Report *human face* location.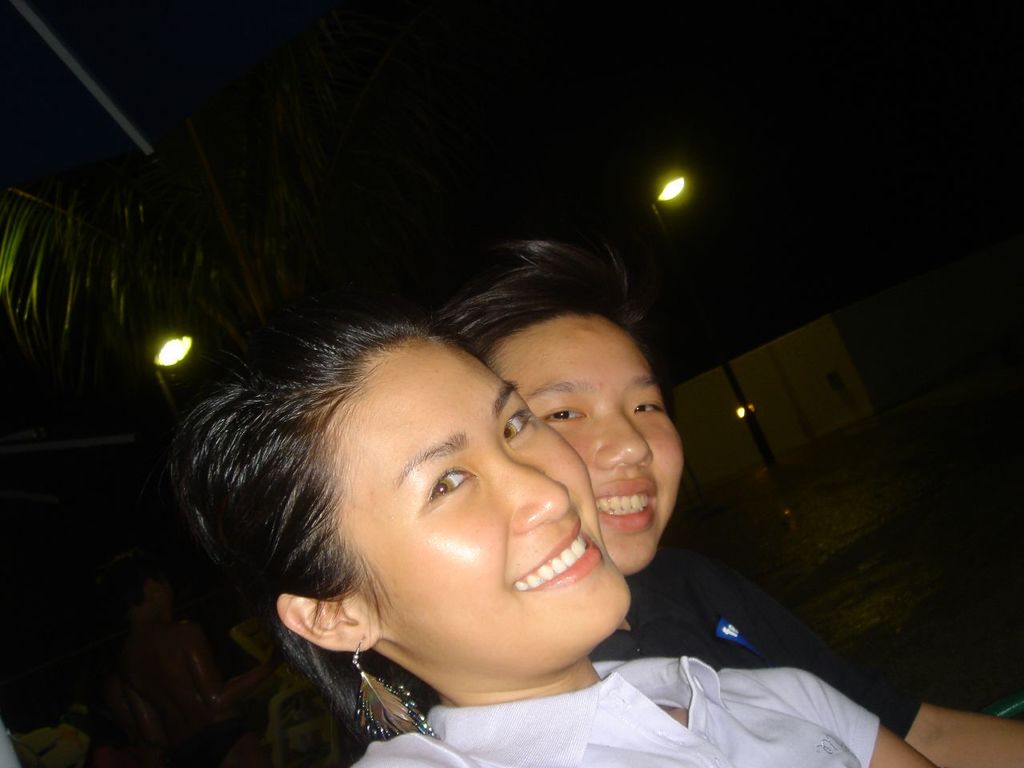
Report: (x1=486, y1=314, x2=683, y2=574).
